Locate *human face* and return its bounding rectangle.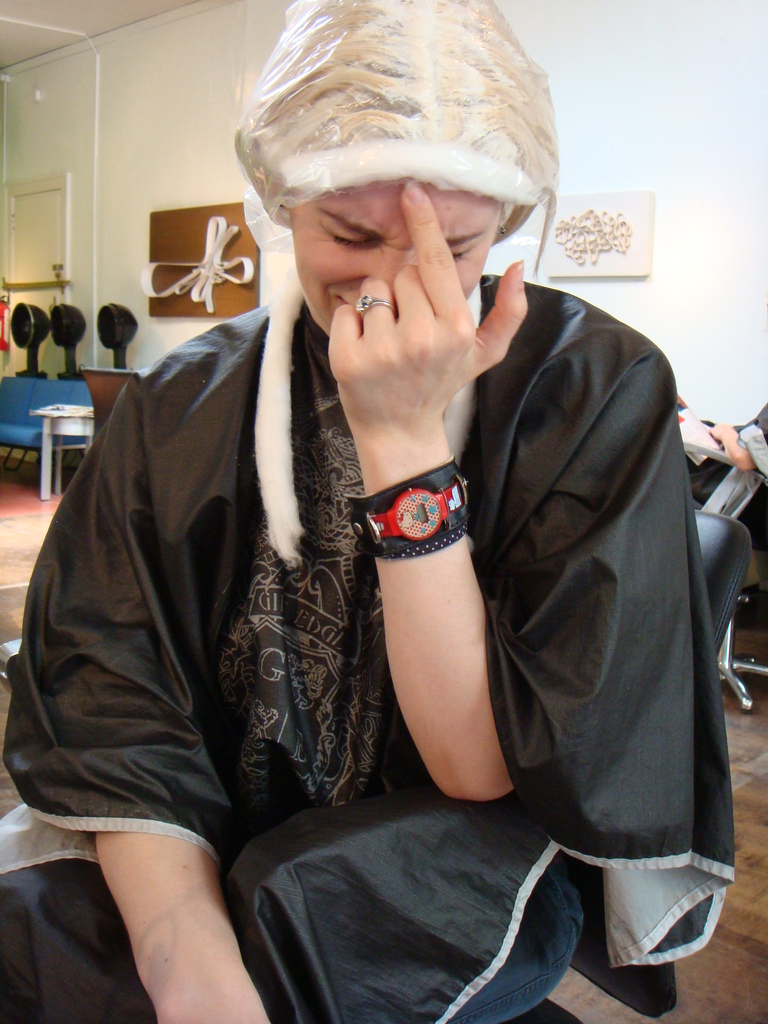
left=284, top=176, right=507, bottom=342.
